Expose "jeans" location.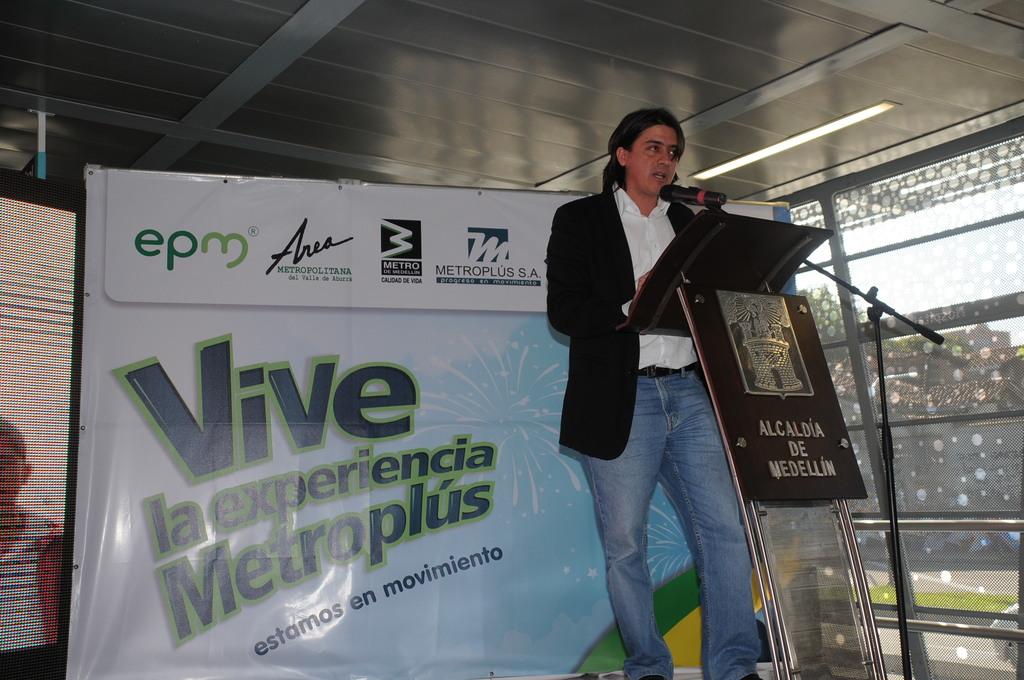
Exposed at 582/364/772/670.
